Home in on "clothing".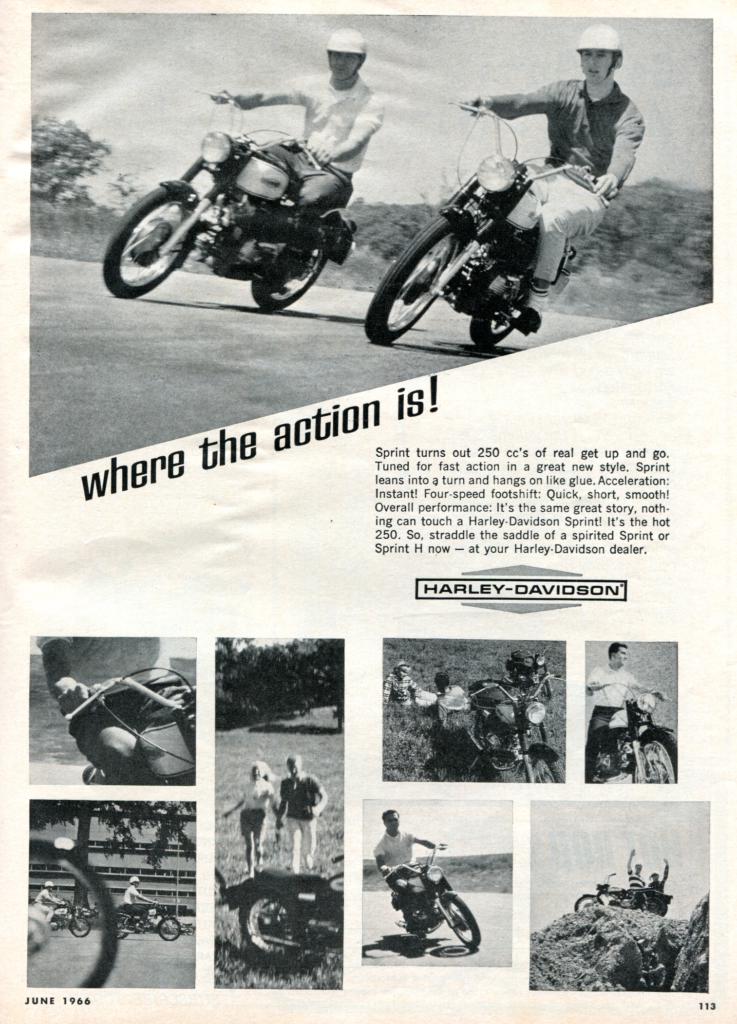
Homed in at <region>277, 74, 387, 253</region>.
